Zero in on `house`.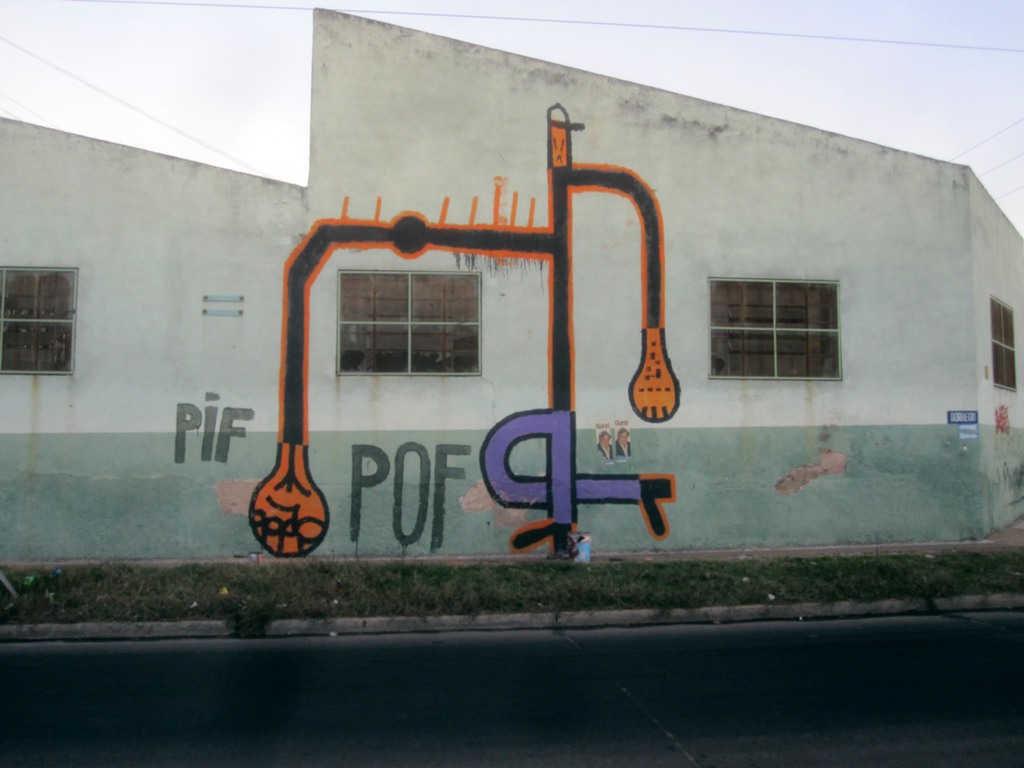
Zeroed in: bbox(0, 0, 1023, 562).
